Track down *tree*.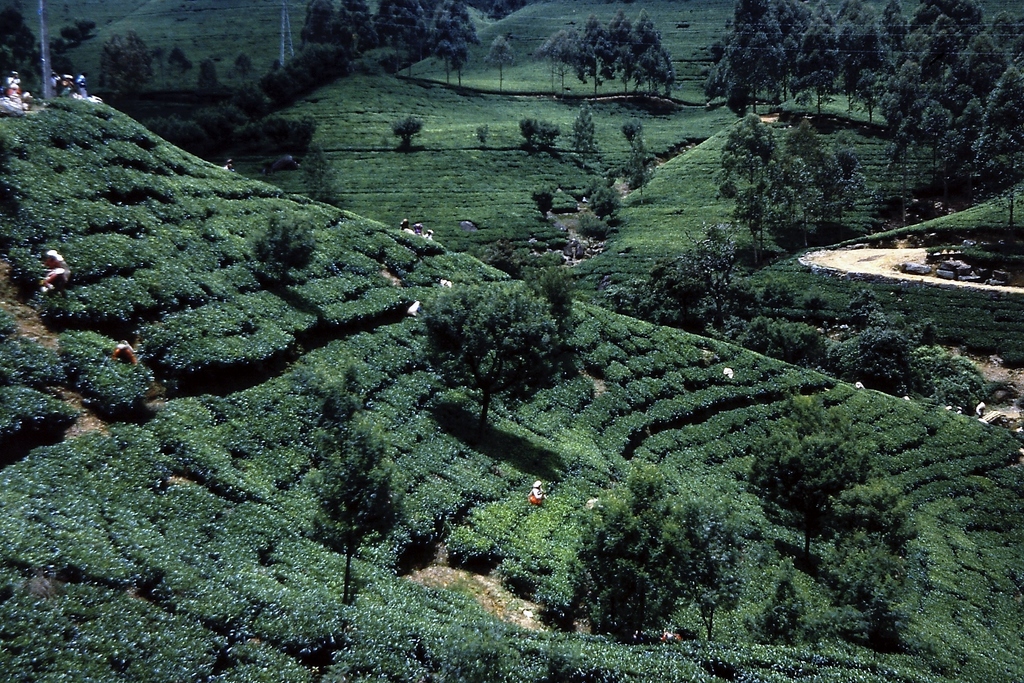
Tracked to (left=920, top=102, right=957, bottom=162).
